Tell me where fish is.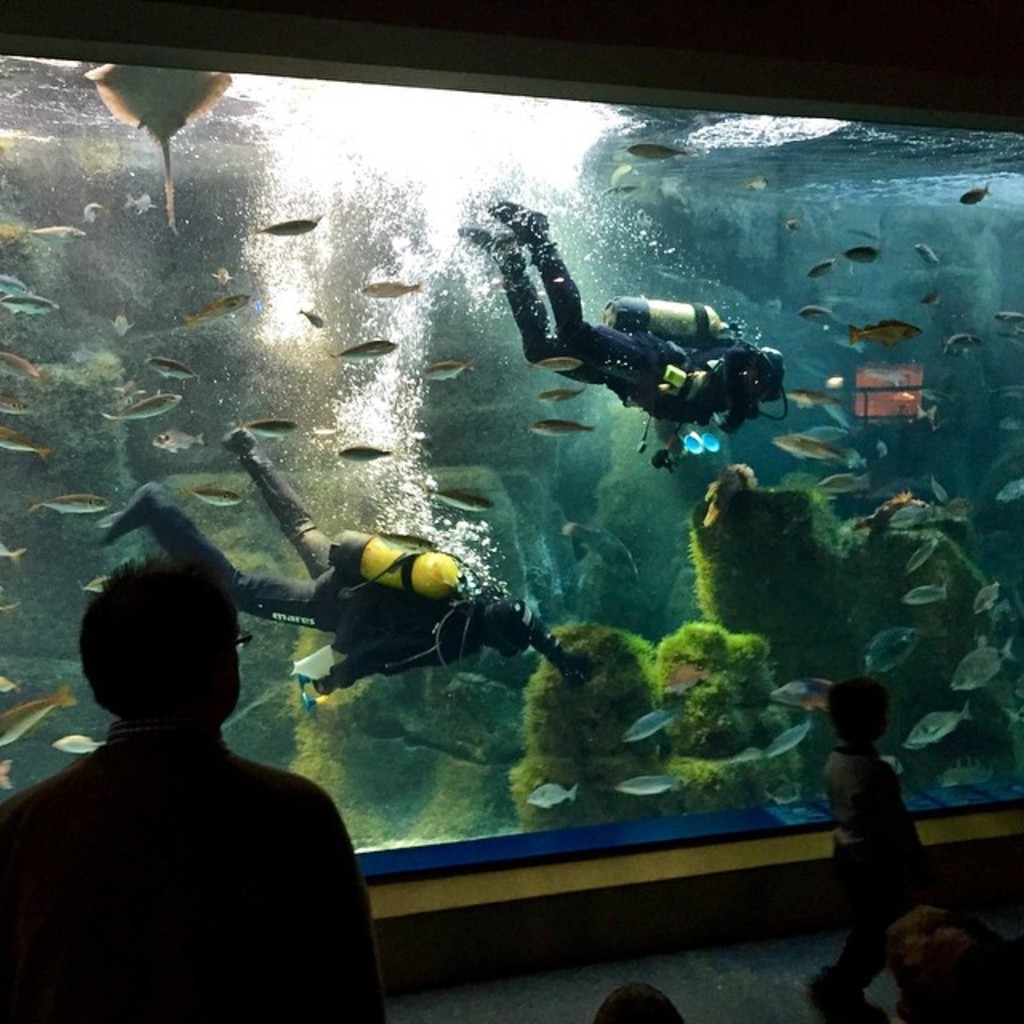
fish is at box(82, 200, 102, 219).
